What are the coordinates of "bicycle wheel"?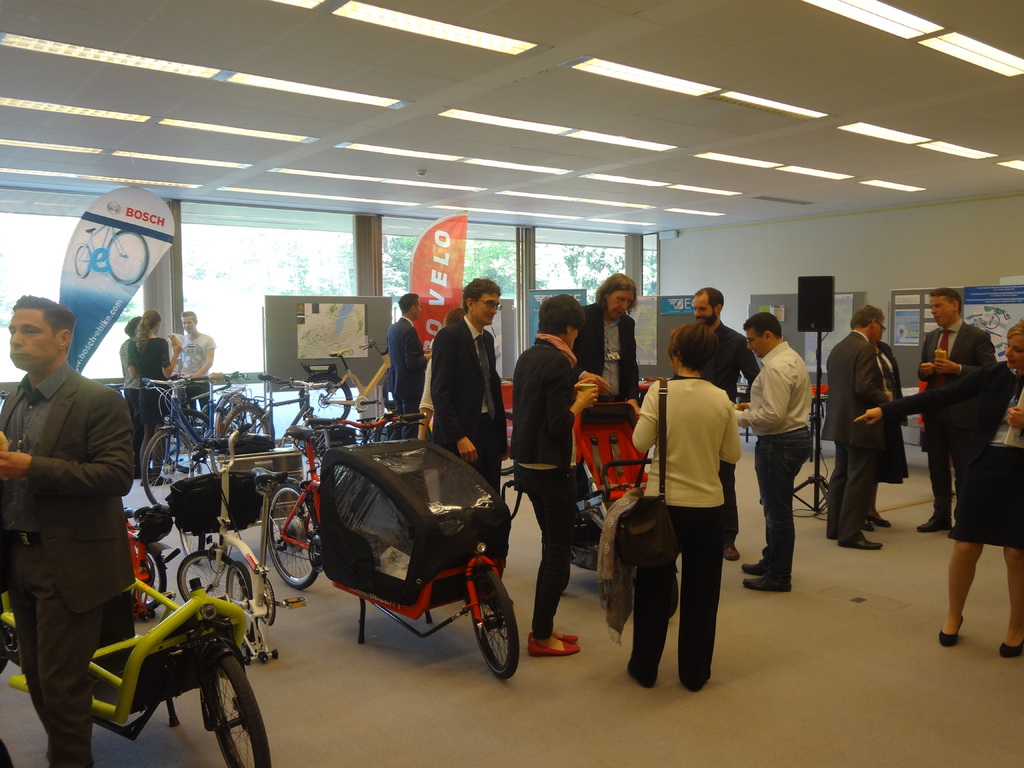
[left=470, top=564, right=531, bottom=675].
